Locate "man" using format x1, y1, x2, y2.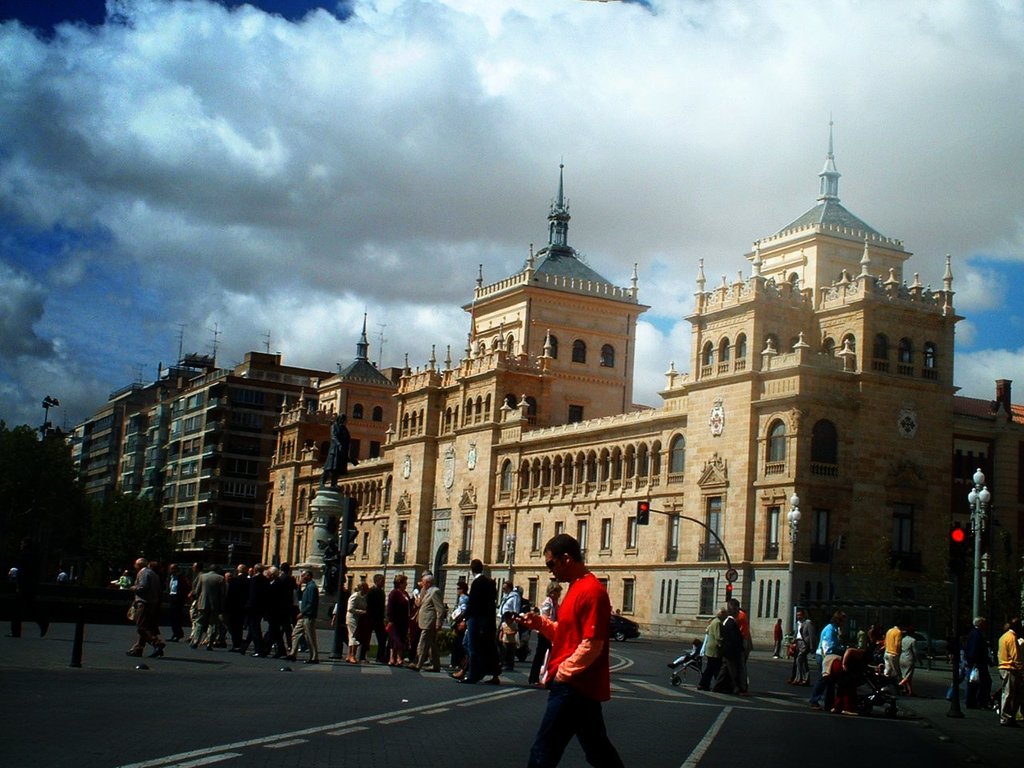
966, 615, 990, 710.
